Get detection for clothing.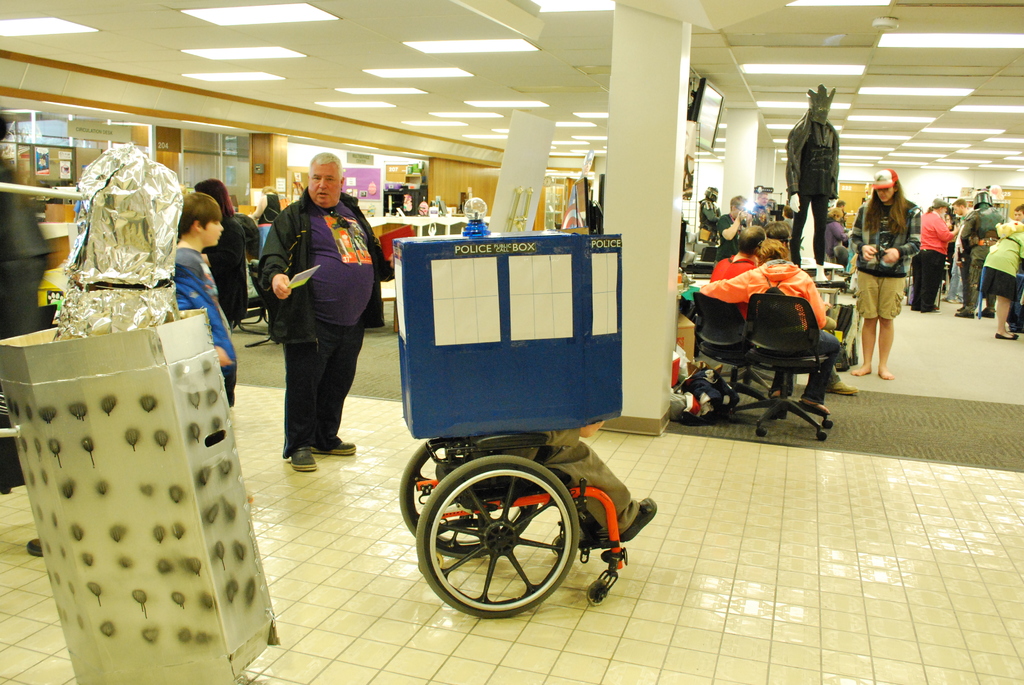
Detection: [540,432,635,548].
